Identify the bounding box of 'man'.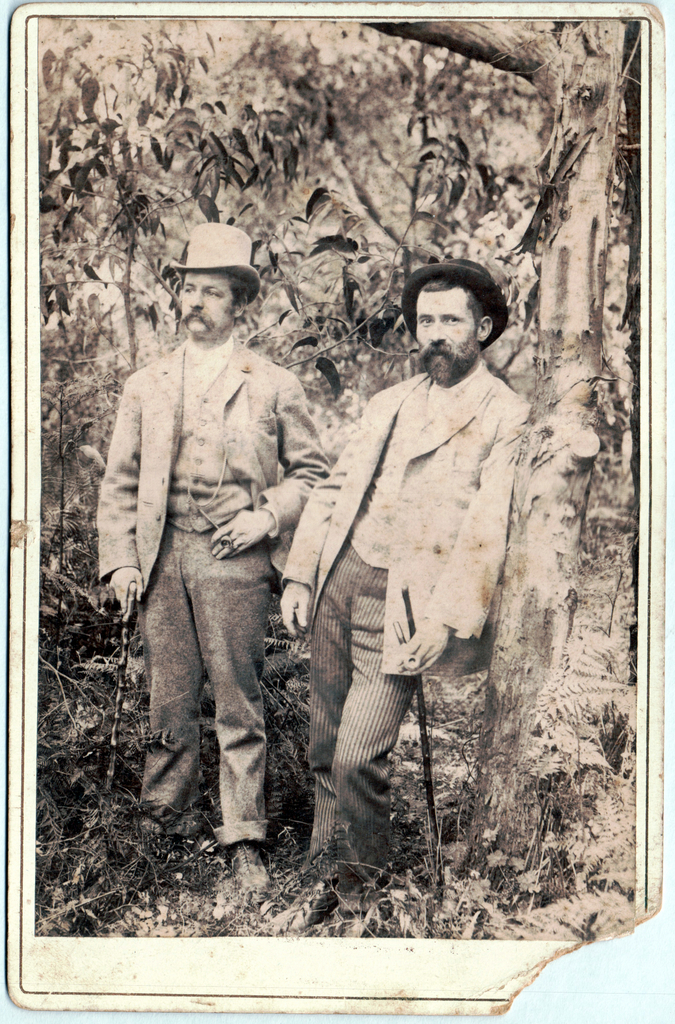
l=272, t=251, r=541, b=906.
